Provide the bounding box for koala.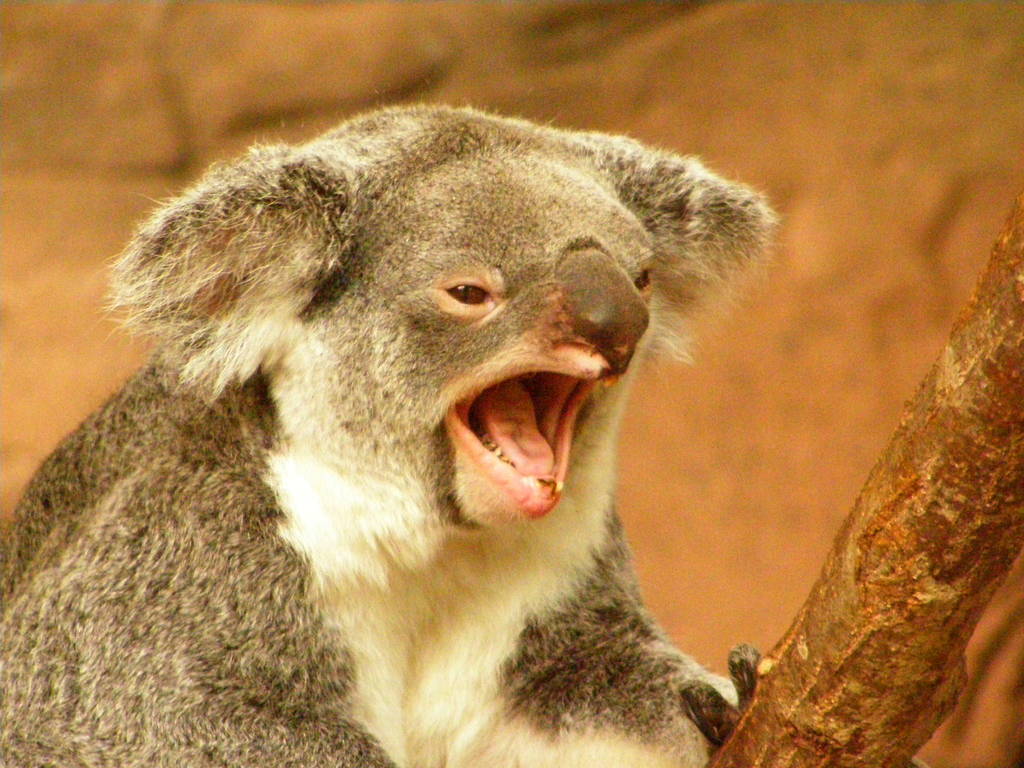
Rect(0, 101, 776, 767).
